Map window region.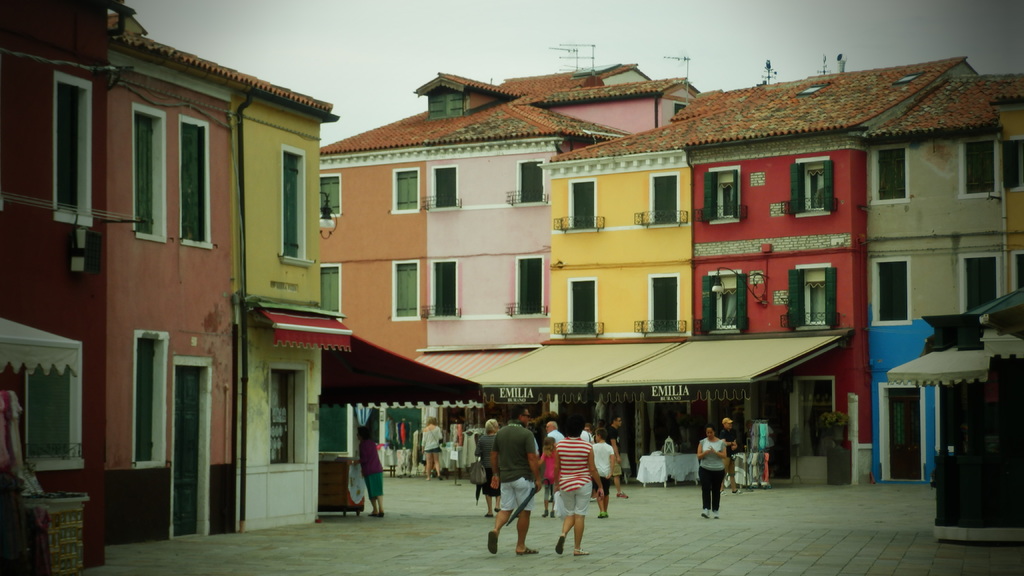
Mapped to left=27, top=343, right=83, bottom=468.
